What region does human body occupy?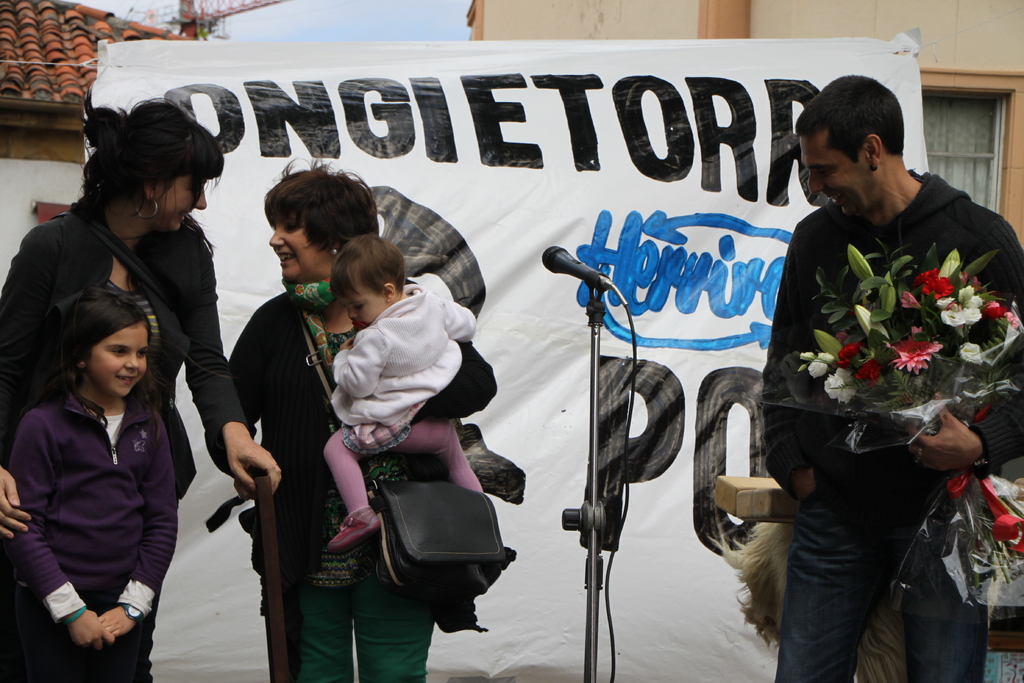
0,193,281,539.
